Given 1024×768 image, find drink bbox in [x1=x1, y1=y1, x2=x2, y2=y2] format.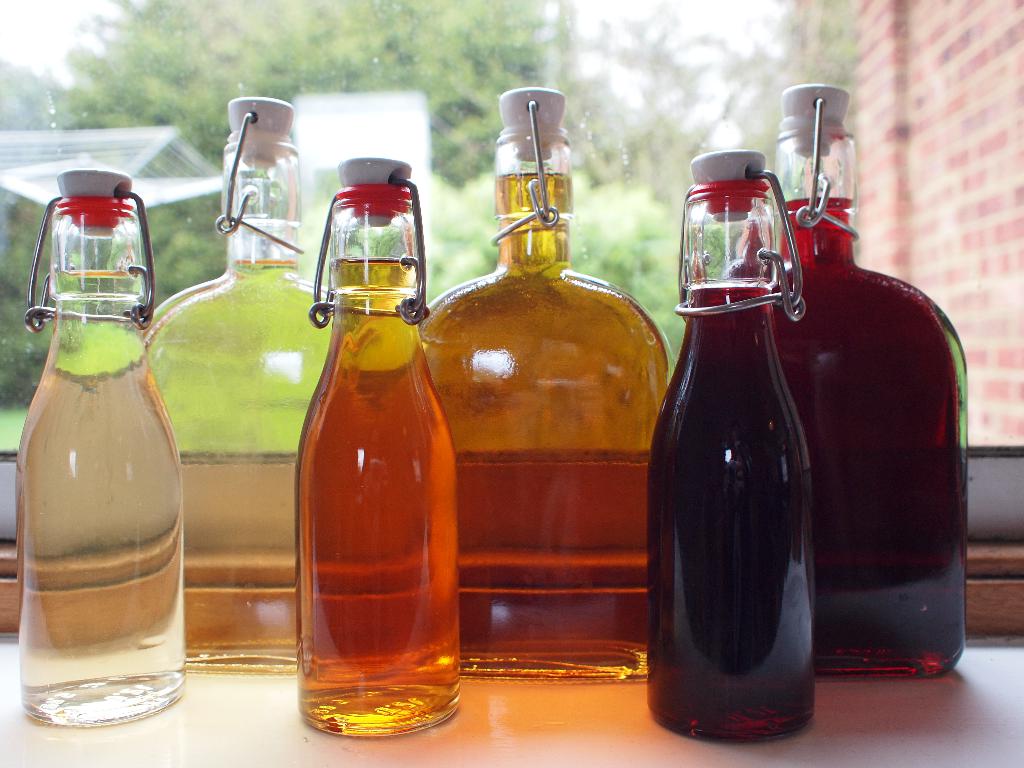
[x1=141, y1=97, x2=332, y2=673].
